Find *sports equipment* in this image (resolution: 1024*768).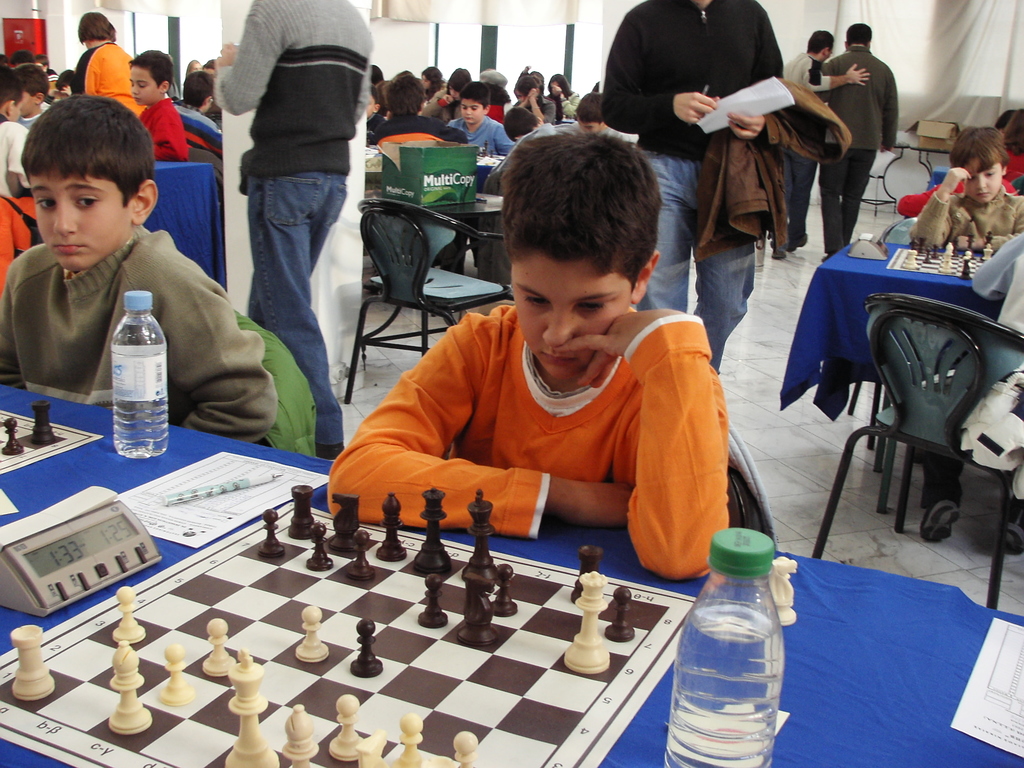
locate(600, 584, 641, 641).
